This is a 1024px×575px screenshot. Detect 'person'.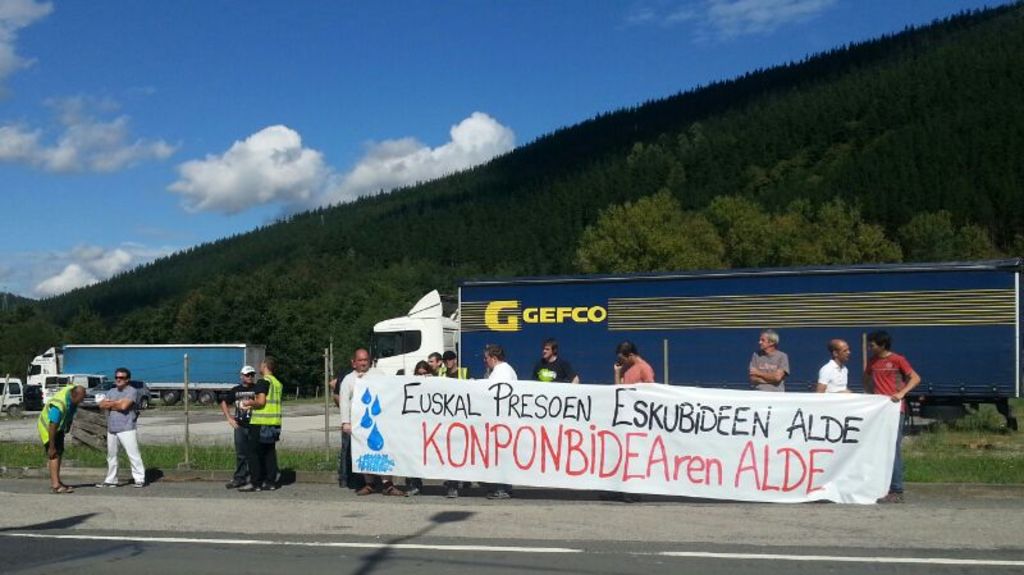
bbox=(237, 359, 284, 487).
